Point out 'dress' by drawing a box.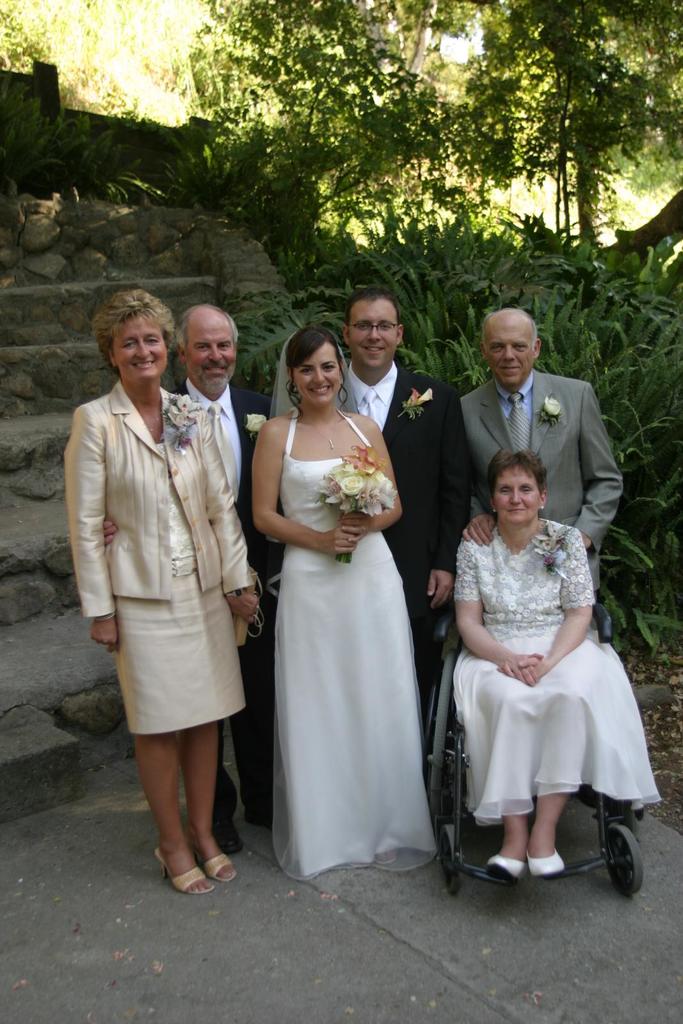
l=250, t=360, r=442, b=893.
